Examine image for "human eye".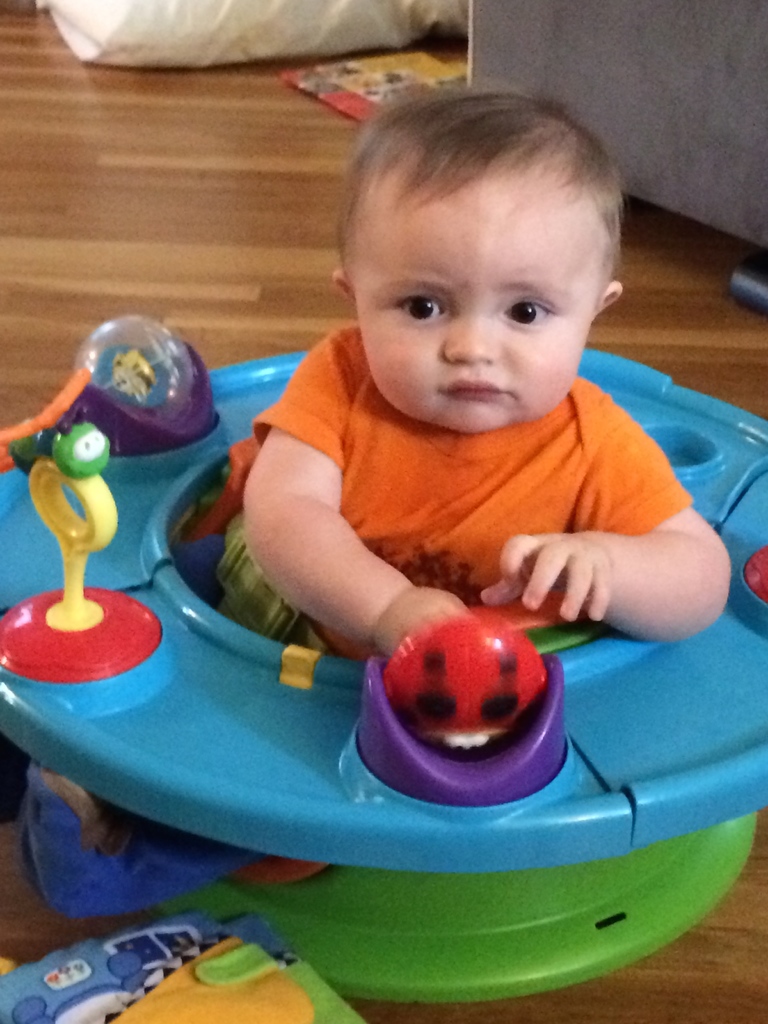
Examination result: [394,287,446,327].
